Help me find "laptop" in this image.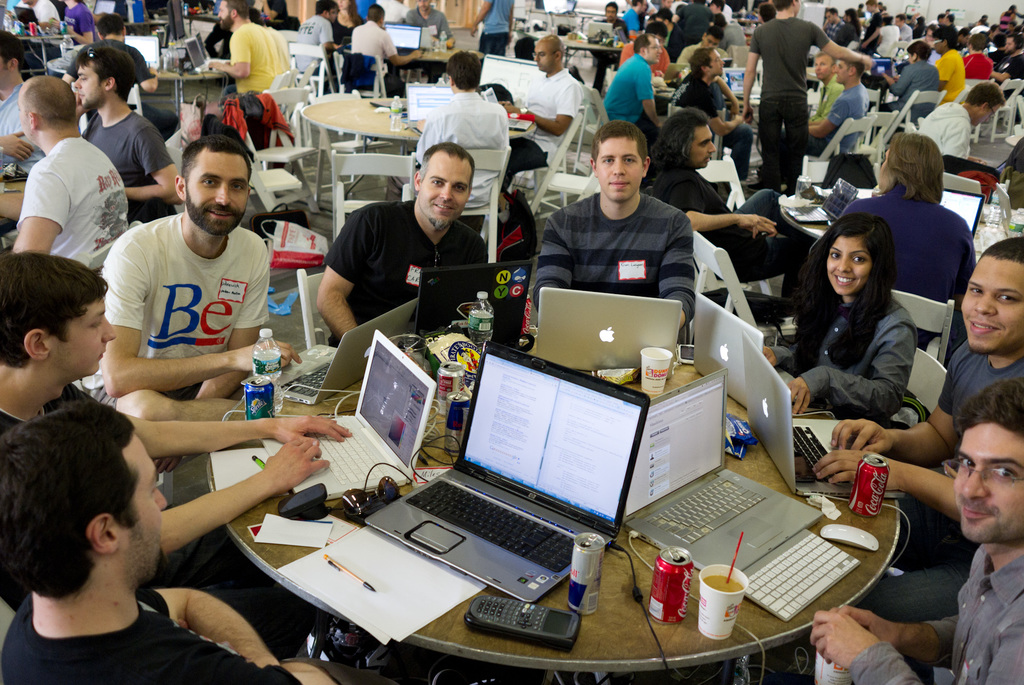
Found it: 413, 261, 532, 346.
